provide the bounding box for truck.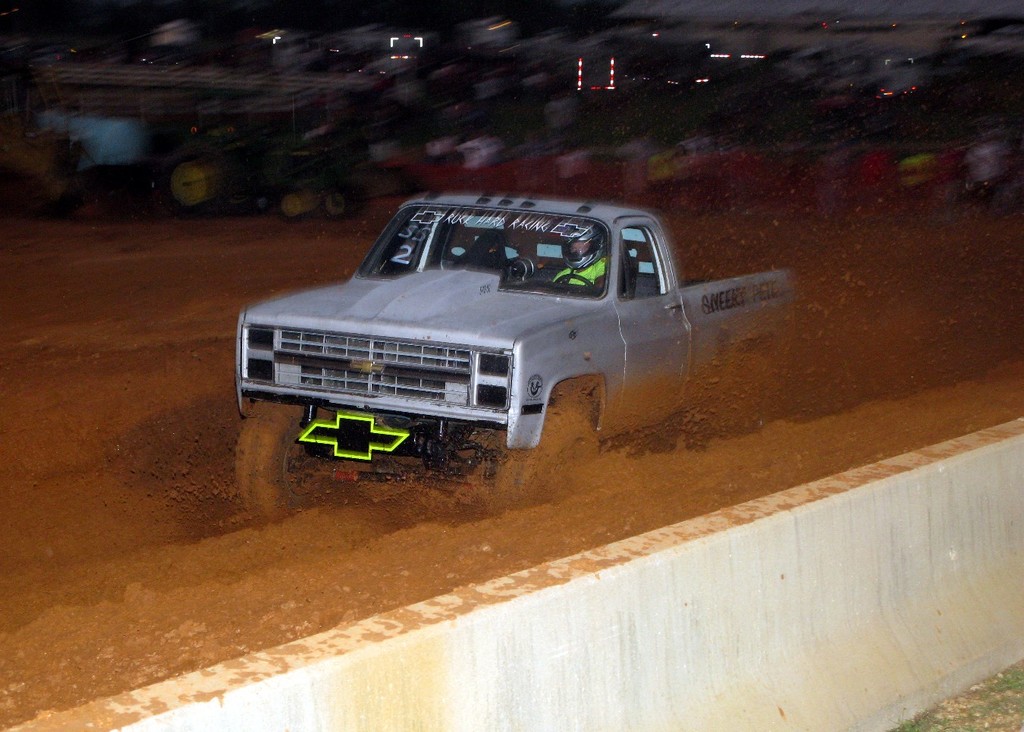
215 200 816 482.
